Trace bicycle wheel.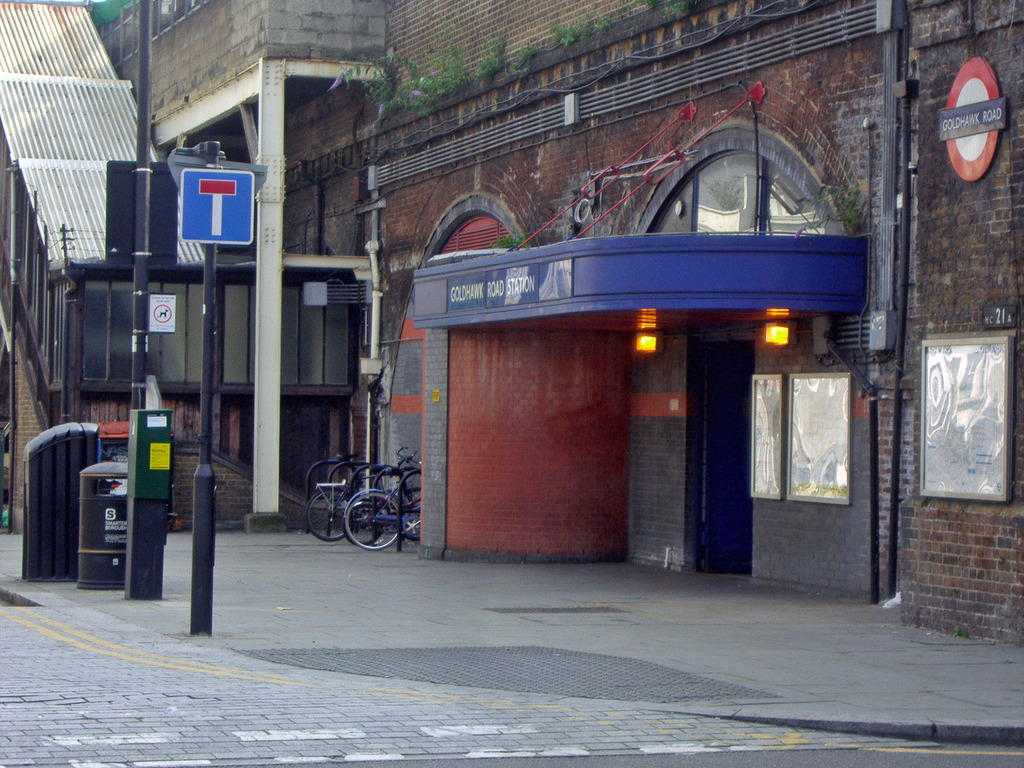
Traced to <bbox>399, 486, 417, 544</bbox>.
